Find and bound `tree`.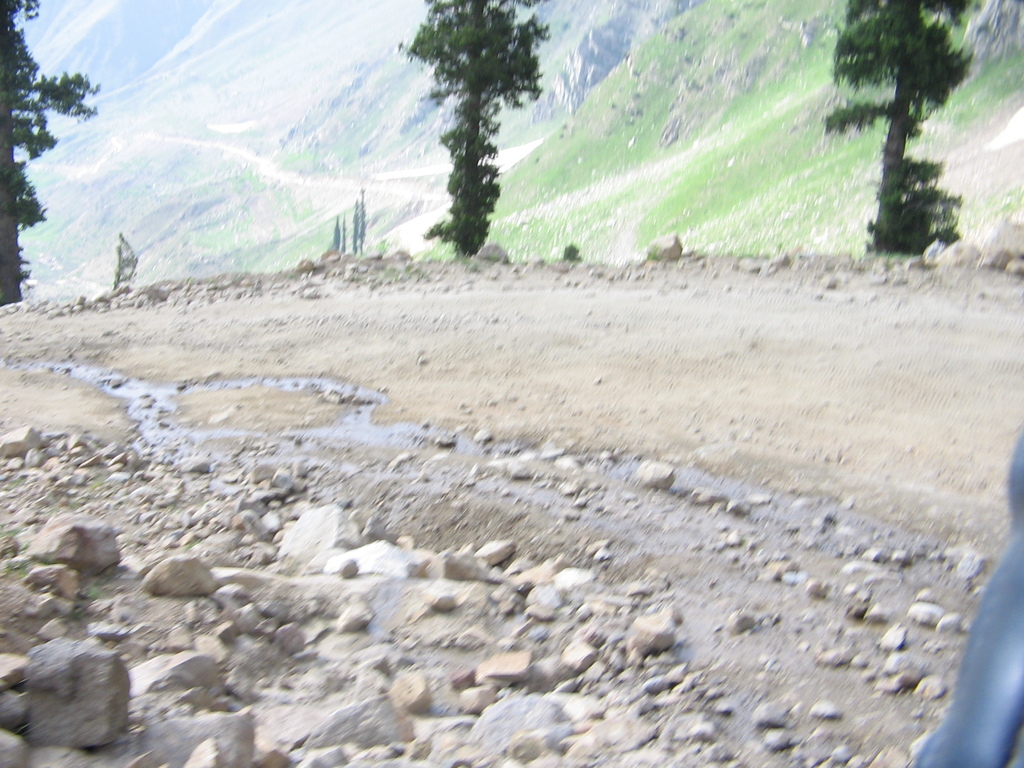
Bound: {"x1": 395, "y1": 0, "x2": 551, "y2": 266}.
